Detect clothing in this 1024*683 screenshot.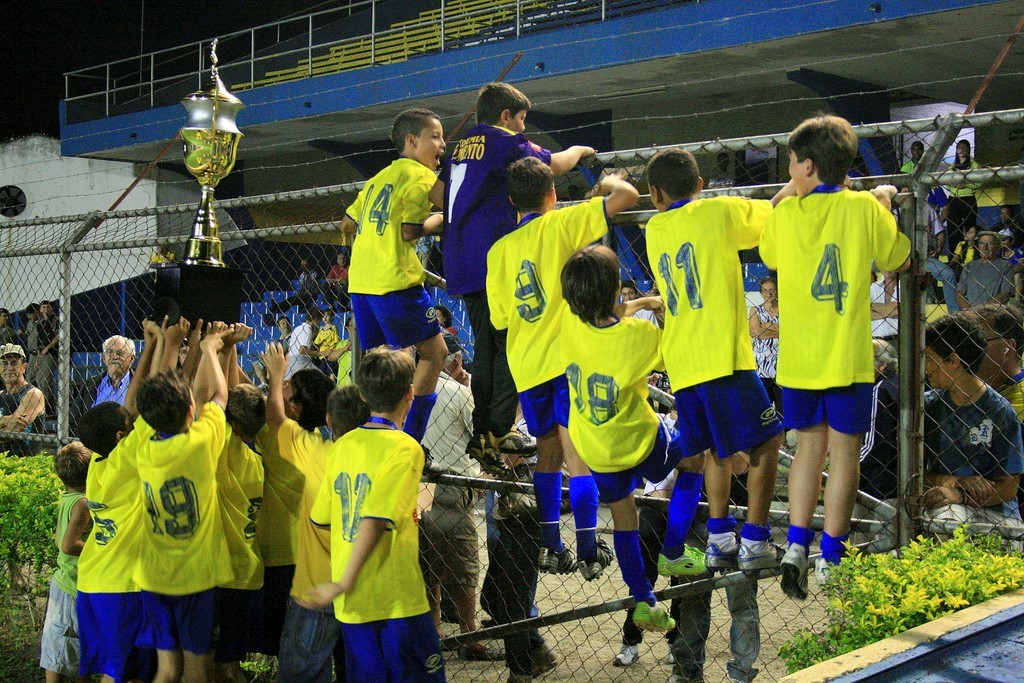
Detection: detection(995, 224, 1023, 247).
